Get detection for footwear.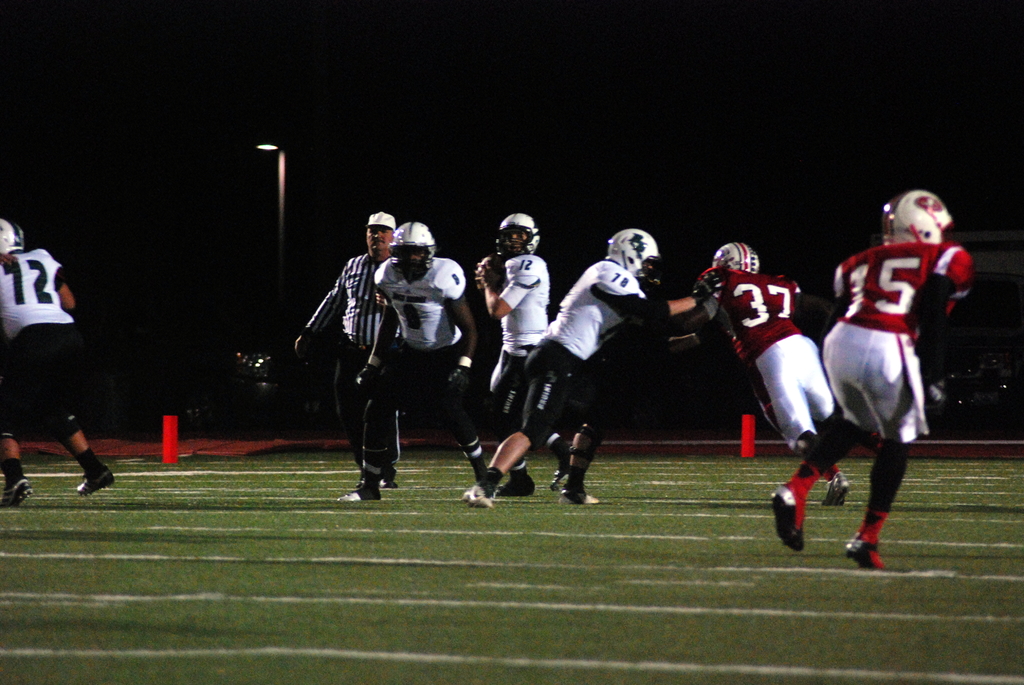
Detection: [left=335, top=486, right=382, bottom=505].
